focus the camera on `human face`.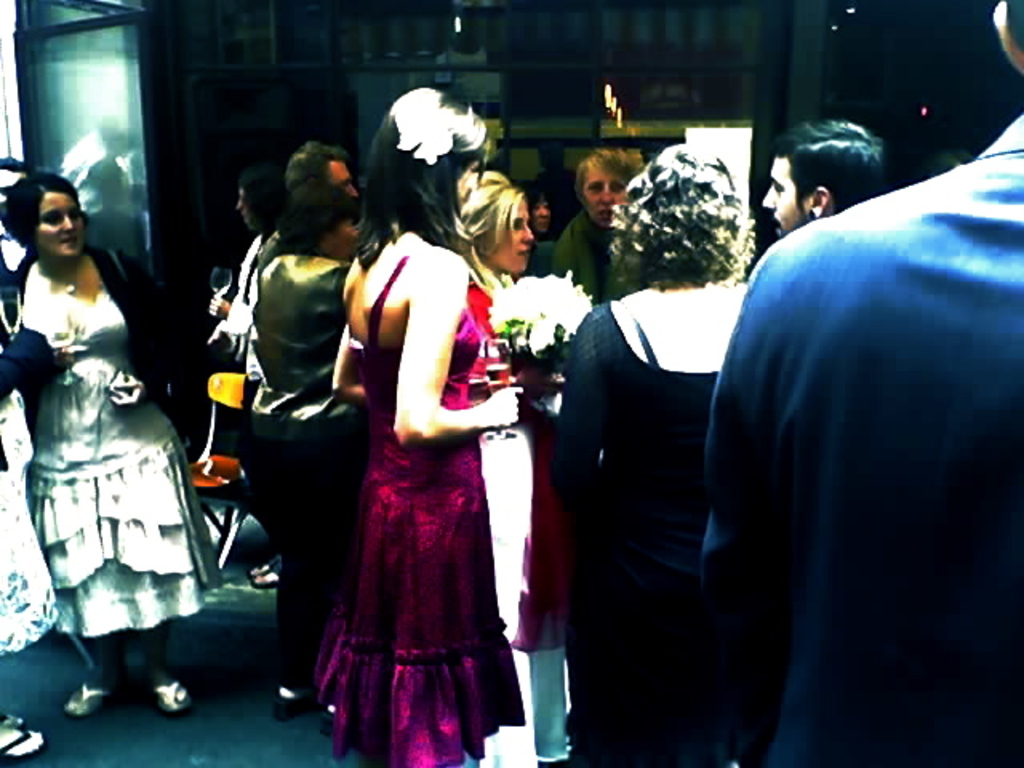
Focus region: (578,166,627,230).
